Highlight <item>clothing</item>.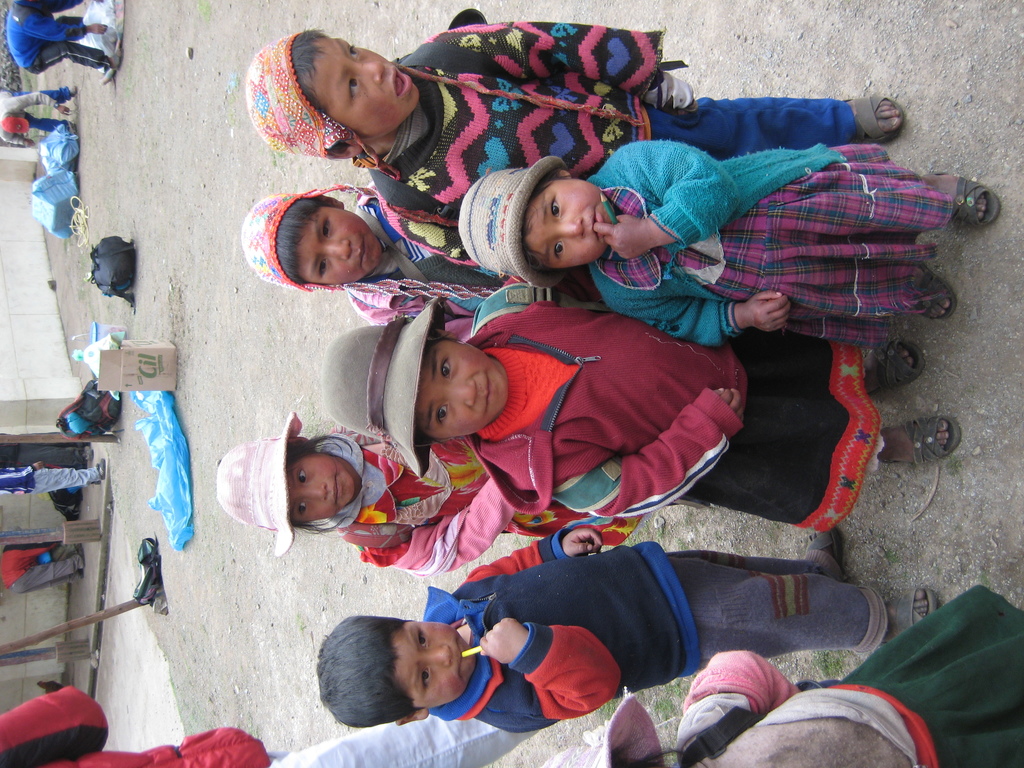
Highlighted region: (x1=14, y1=8, x2=112, y2=80).
